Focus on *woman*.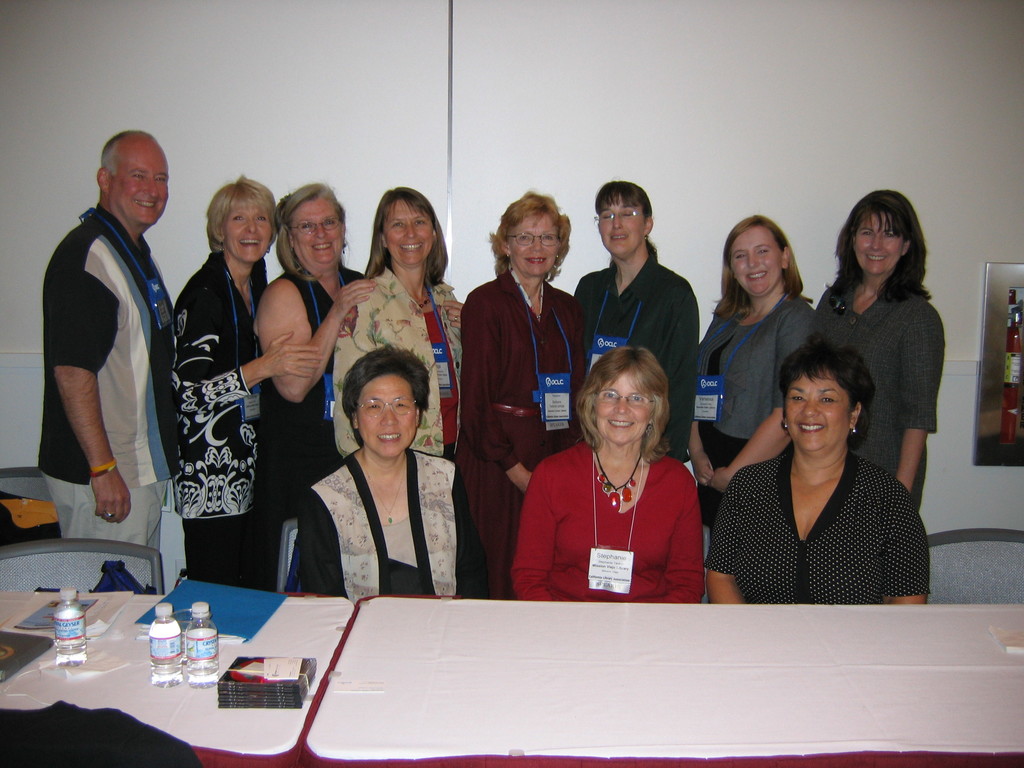
Focused at <region>282, 349, 484, 600</region>.
